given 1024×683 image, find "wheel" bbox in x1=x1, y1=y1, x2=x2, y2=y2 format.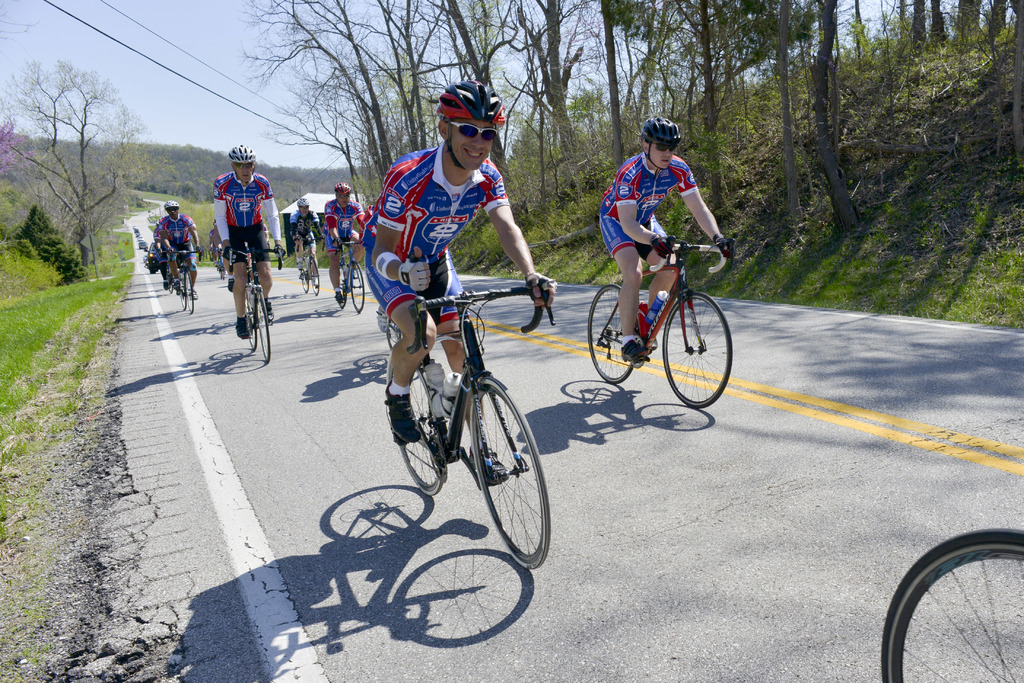
x1=348, y1=261, x2=364, y2=309.
